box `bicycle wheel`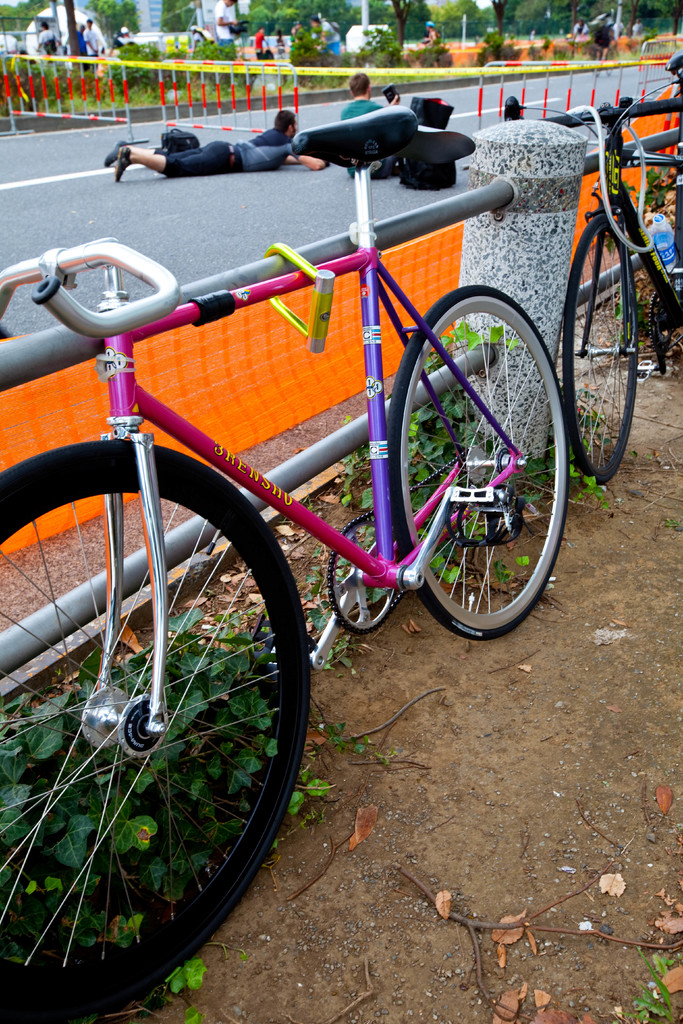
[381, 286, 579, 650]
